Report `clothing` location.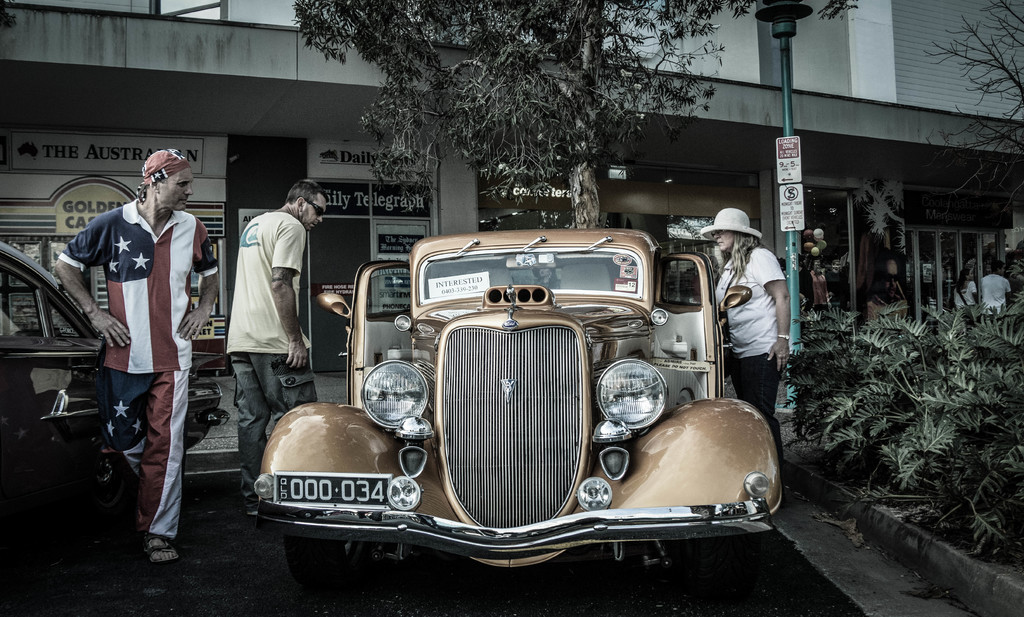
Report: [left=980, top=274, right=1007, bottom=316].
